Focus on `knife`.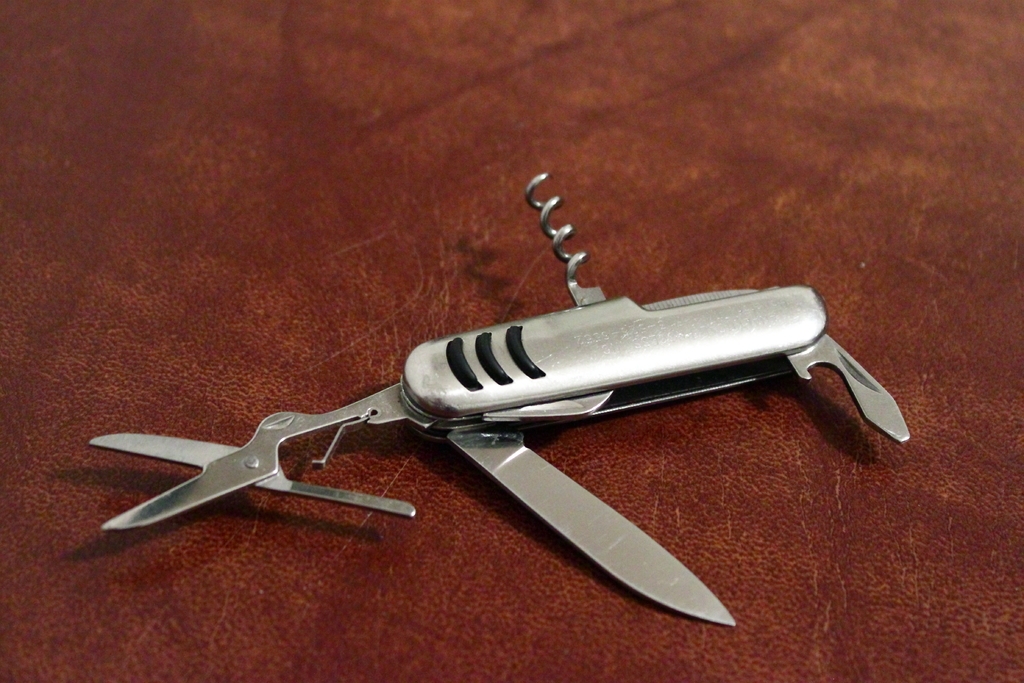
Focused at box=[83, 168, 918, 629].
